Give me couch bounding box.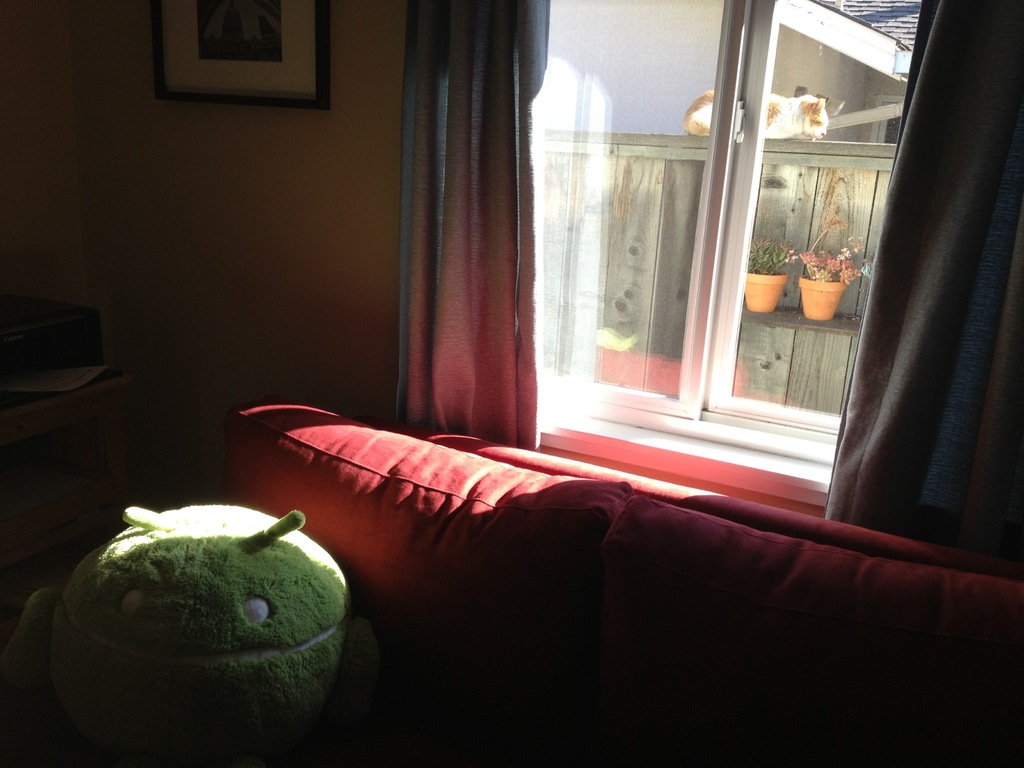
box(193, 394, 996, 722).
